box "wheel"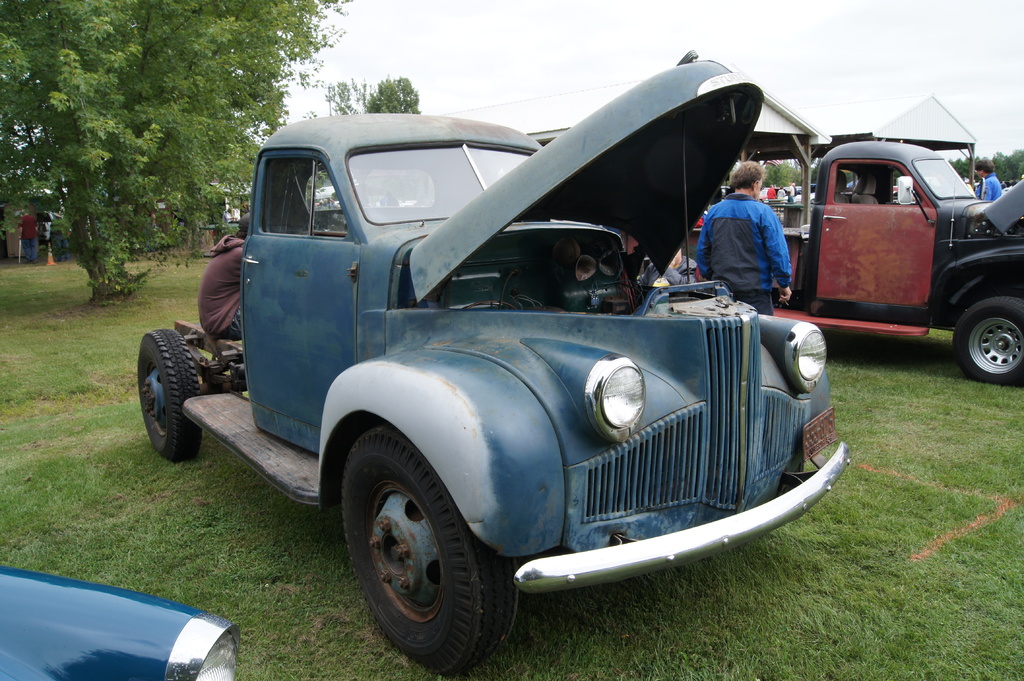
{"x1": 140, "y1": 330, "x2": 202, "y2": 463}
